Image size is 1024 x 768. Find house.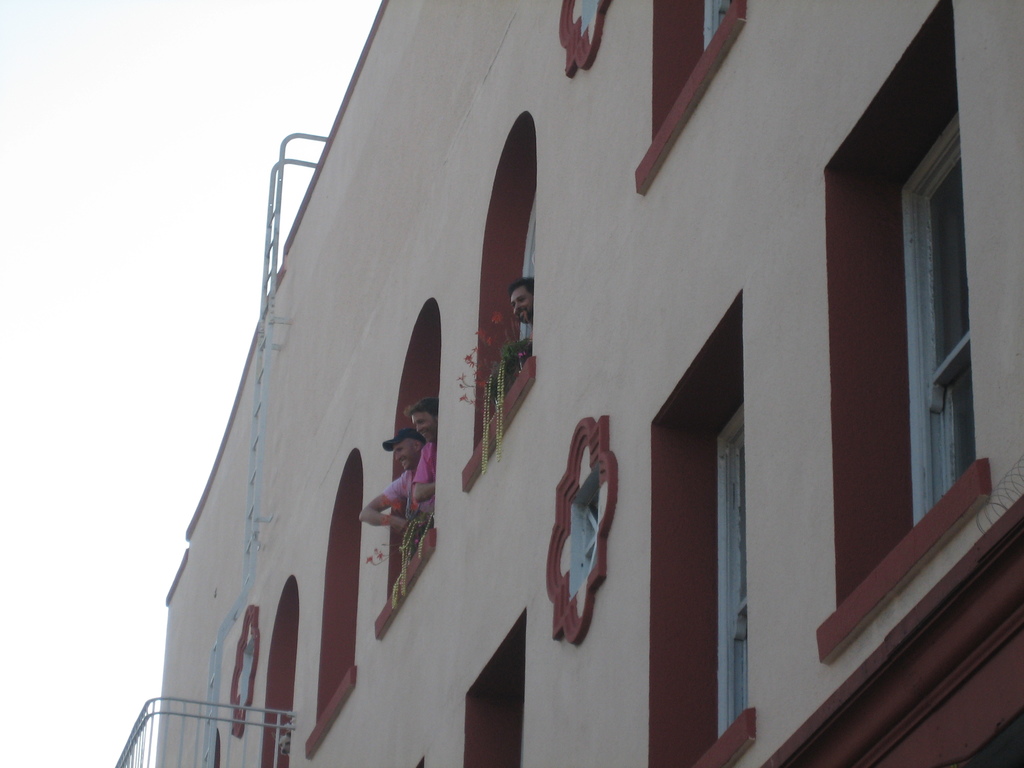
138, 8, 963, 767.
